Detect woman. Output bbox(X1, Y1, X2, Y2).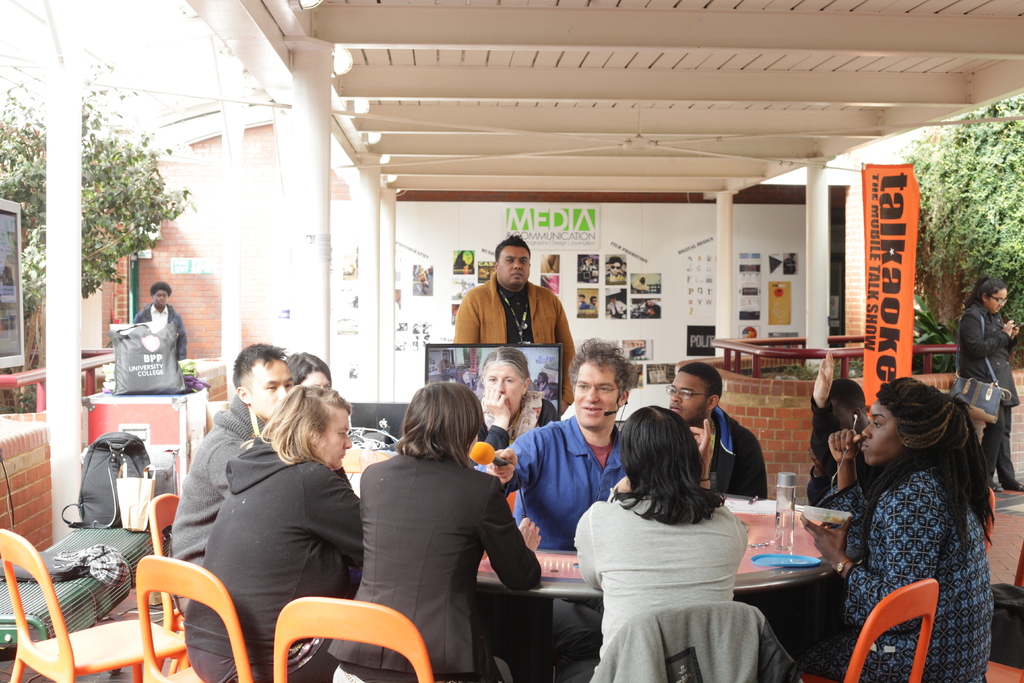
bbox(185, 388, 369, 682).
